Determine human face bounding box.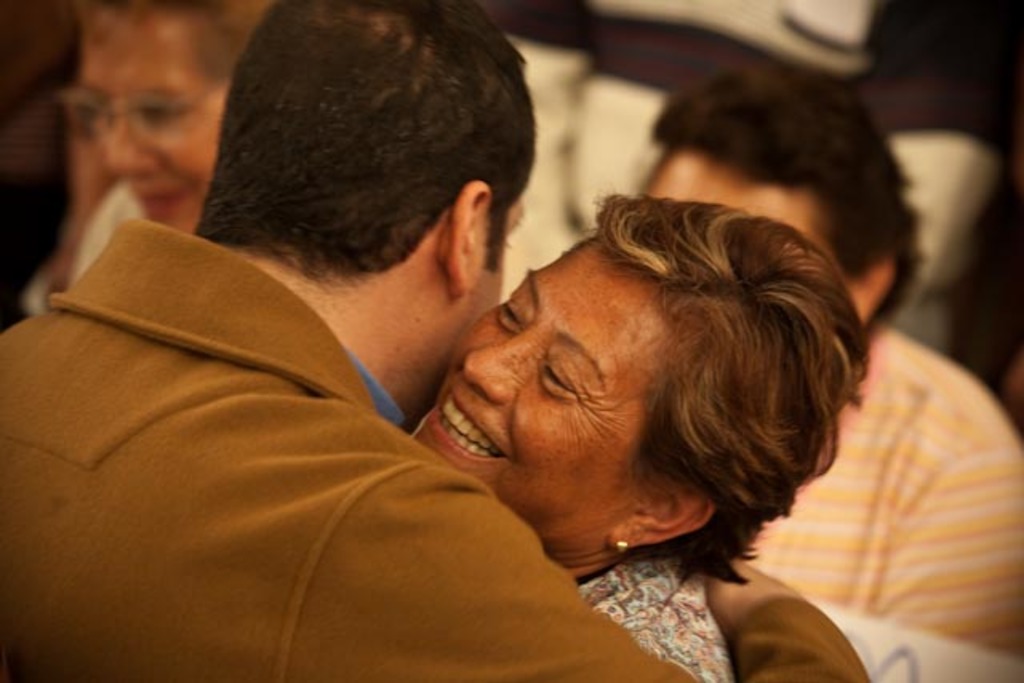
Determined: <box>80,13,222,234</box>.
